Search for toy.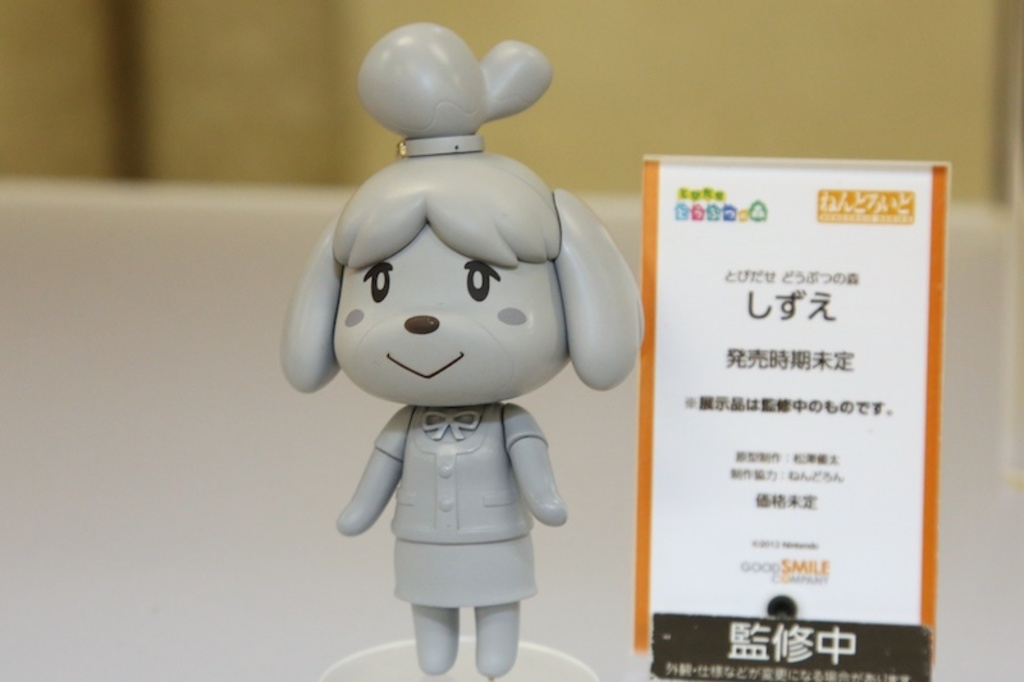
Found at box=[269, 23, 649, 681].
